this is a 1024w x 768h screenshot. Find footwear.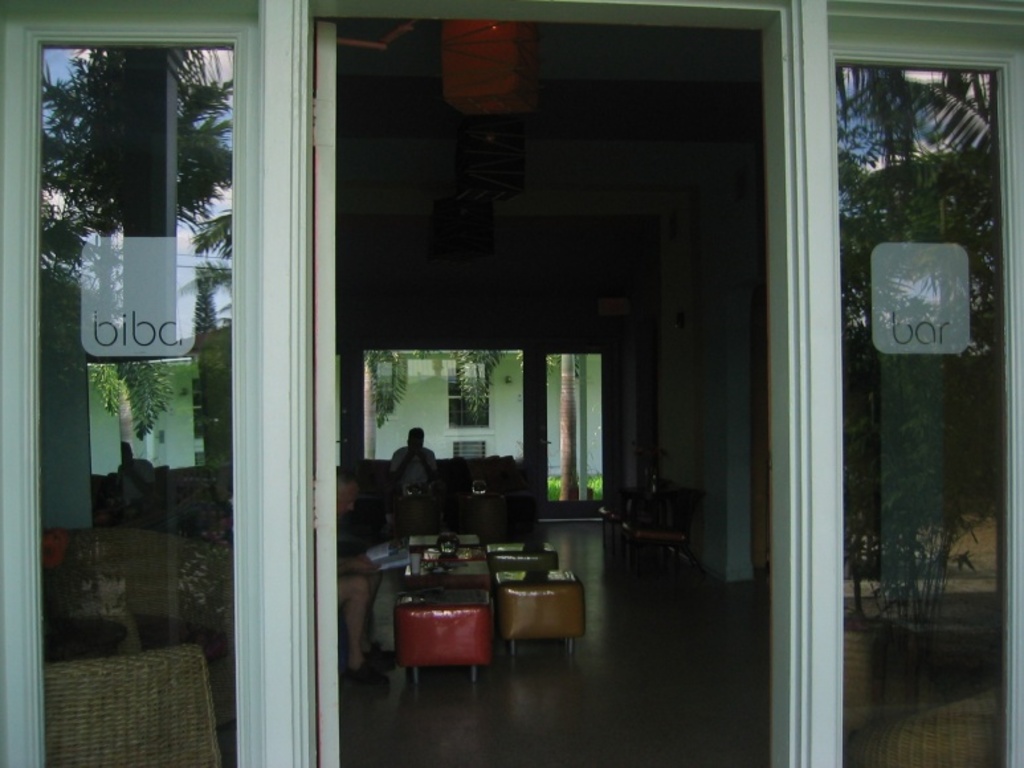
Bounding box: 351/661/385/683.
